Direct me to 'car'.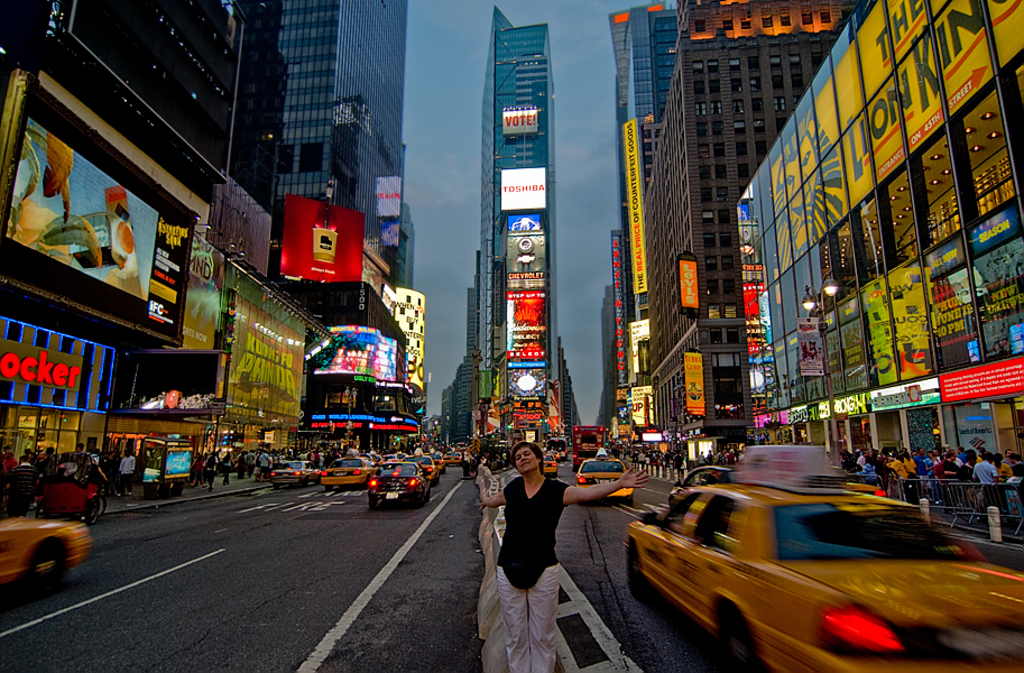
Direction: <bbox>321, 454, 369, 486</bbox>.
